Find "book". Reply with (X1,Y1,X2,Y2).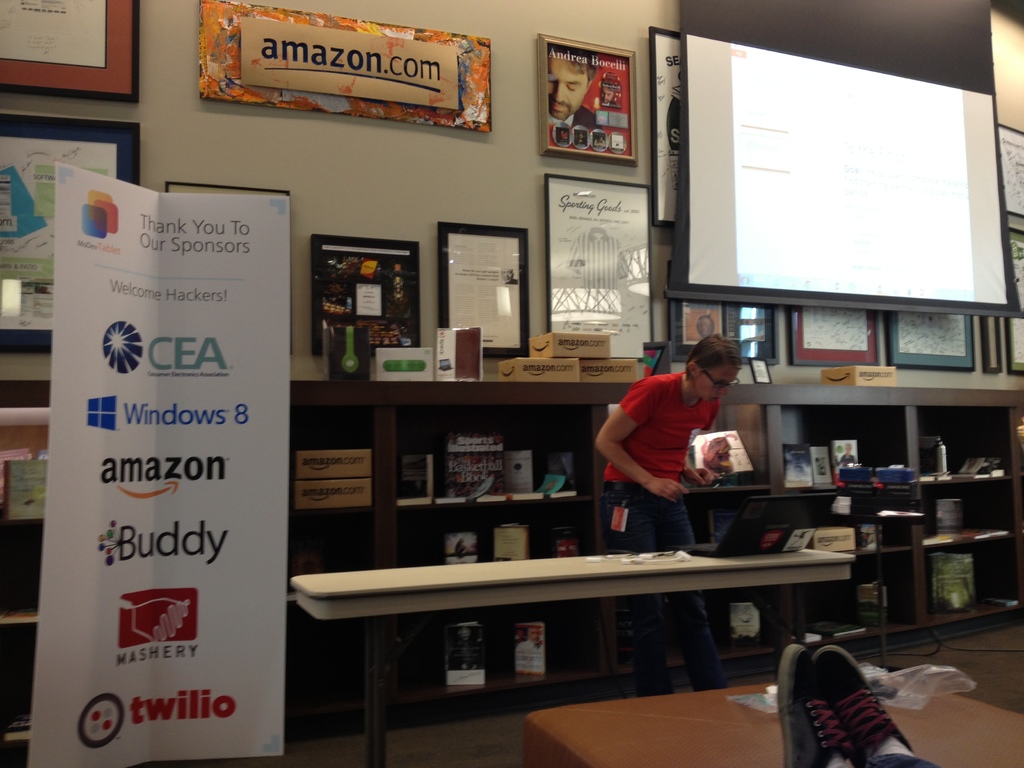
(445,532,484,566).
